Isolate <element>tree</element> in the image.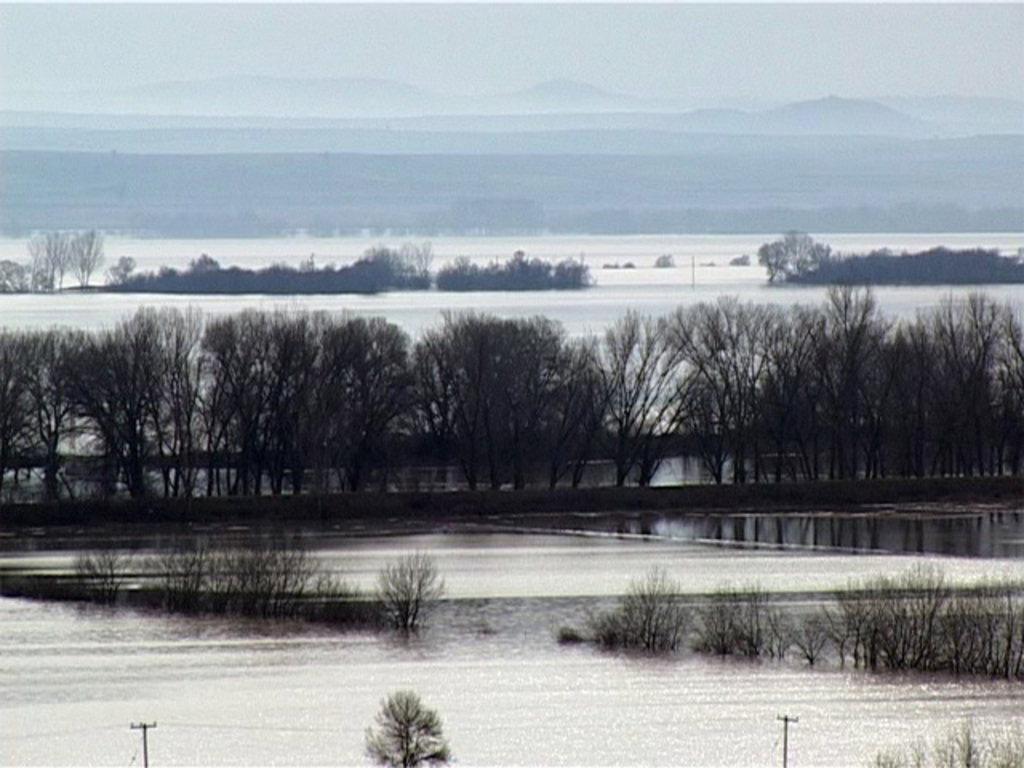
Isolated region: crop(0, 330, 94, 491).
